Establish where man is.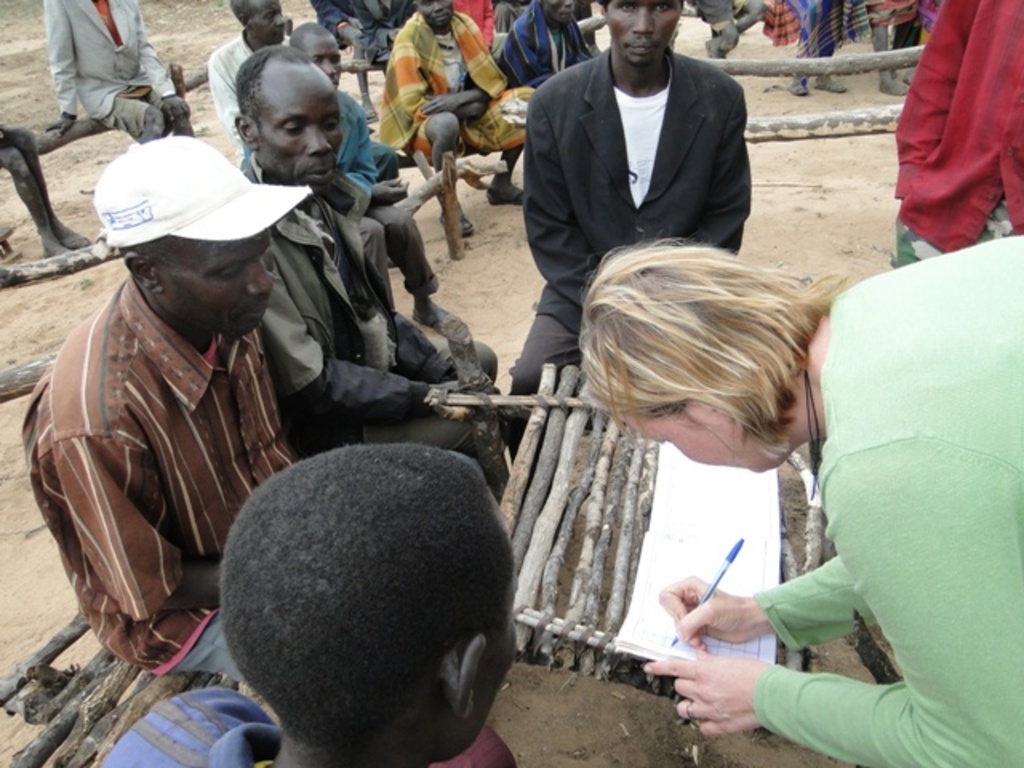
Established at bbox=(200, 0, 298, 125).
